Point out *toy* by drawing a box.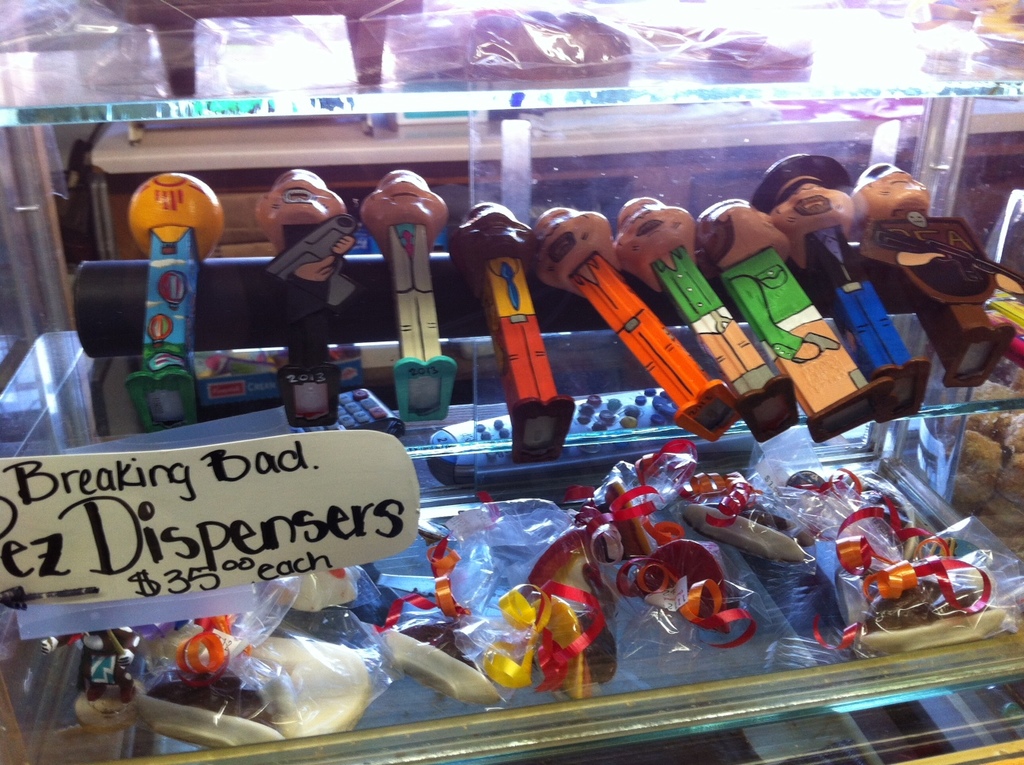
x1=698 y1=201 x2=890 y2=441.
